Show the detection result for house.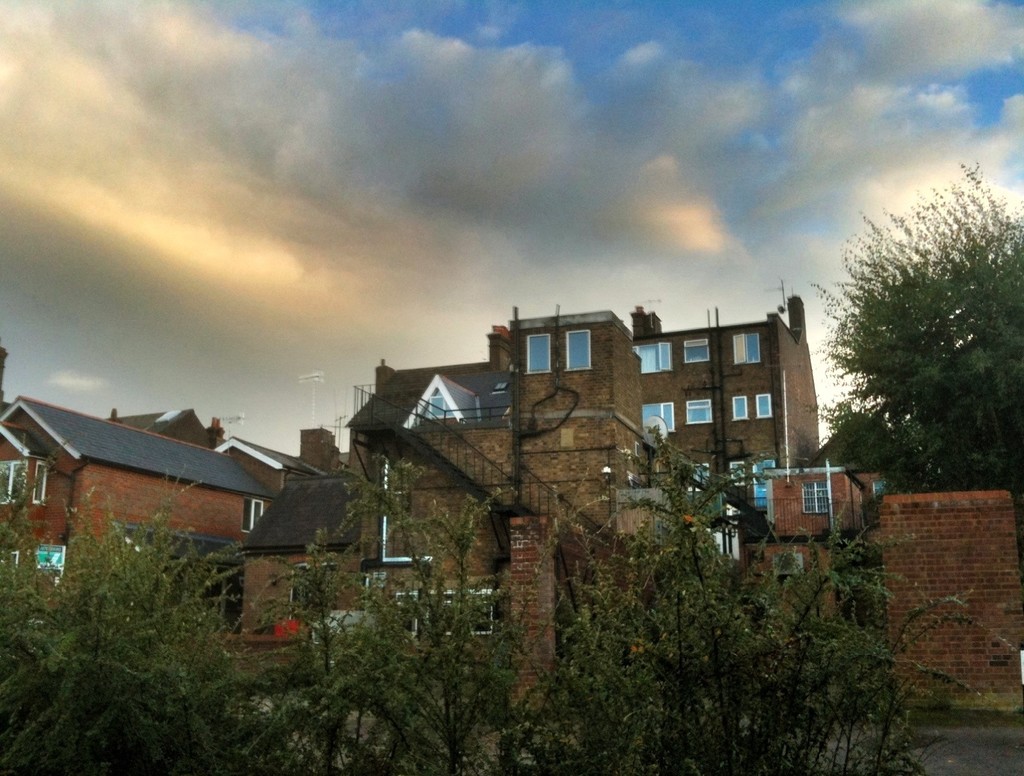
crop(246, 303, 817, 668).
